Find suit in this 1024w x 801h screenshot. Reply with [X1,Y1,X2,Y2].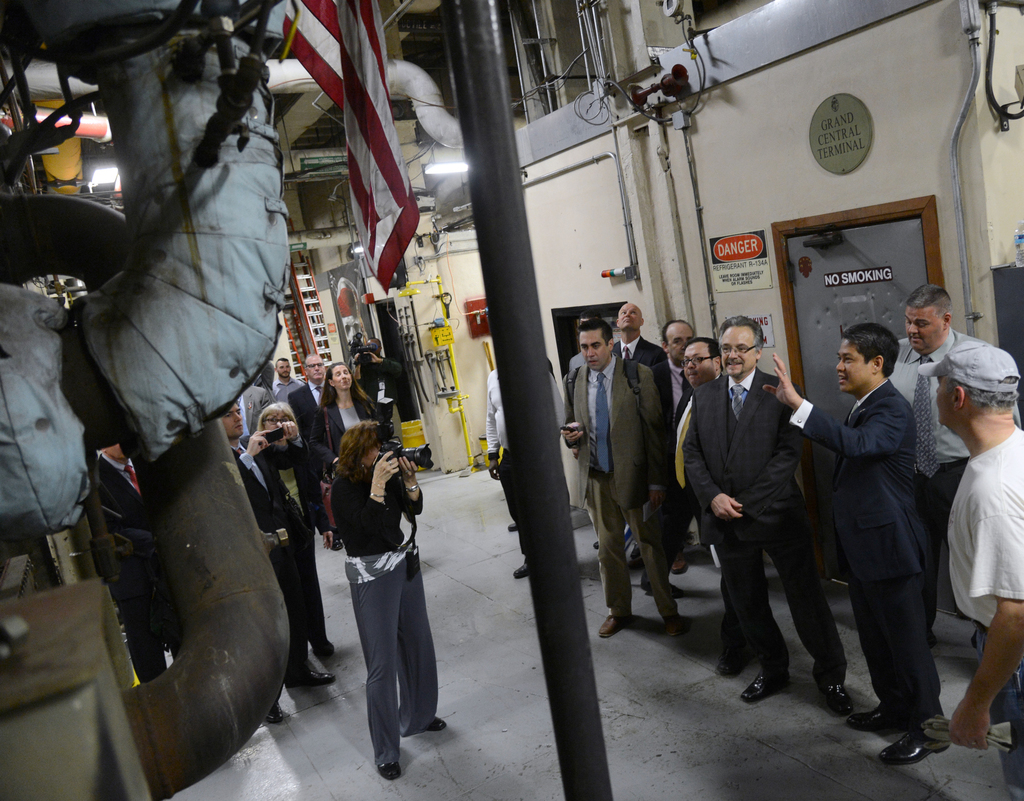
[666,372,736,647].
